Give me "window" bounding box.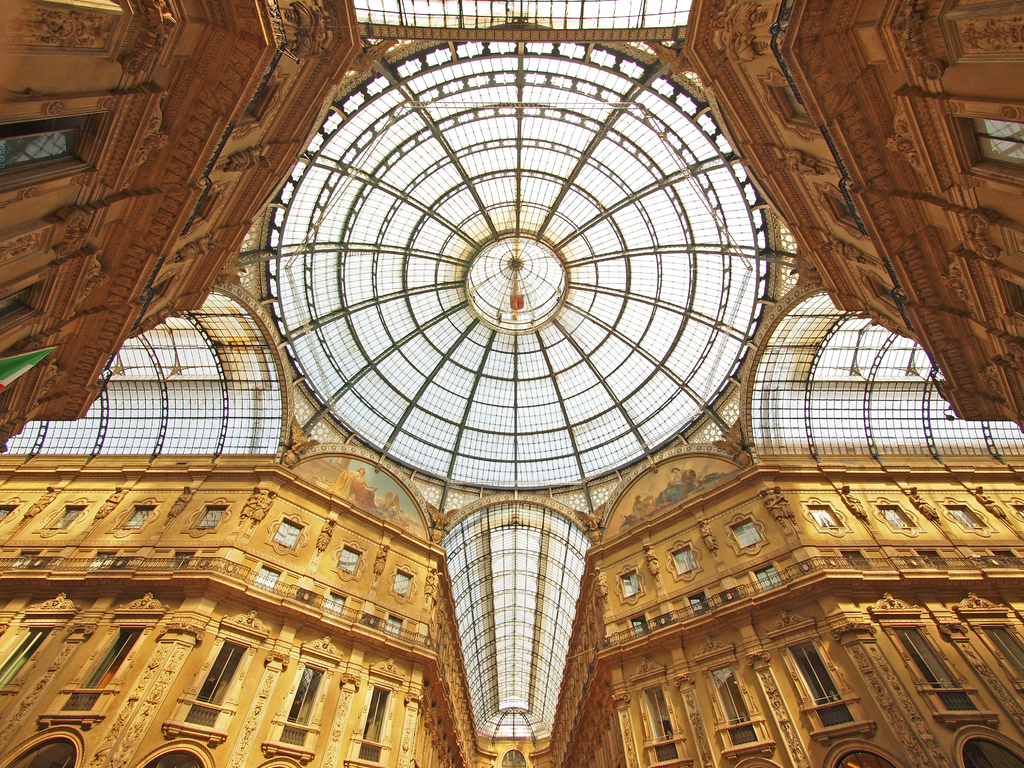
[x1=0, y1=616, x2=68, y2=689].
